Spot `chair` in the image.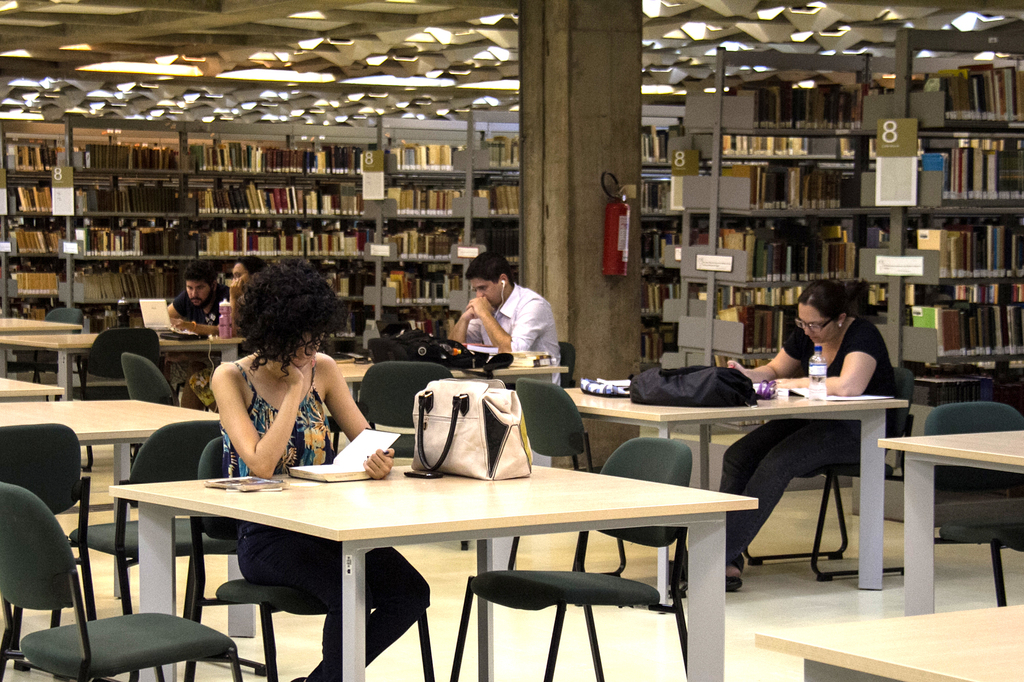
`chair` found at (355,361,464,549).
